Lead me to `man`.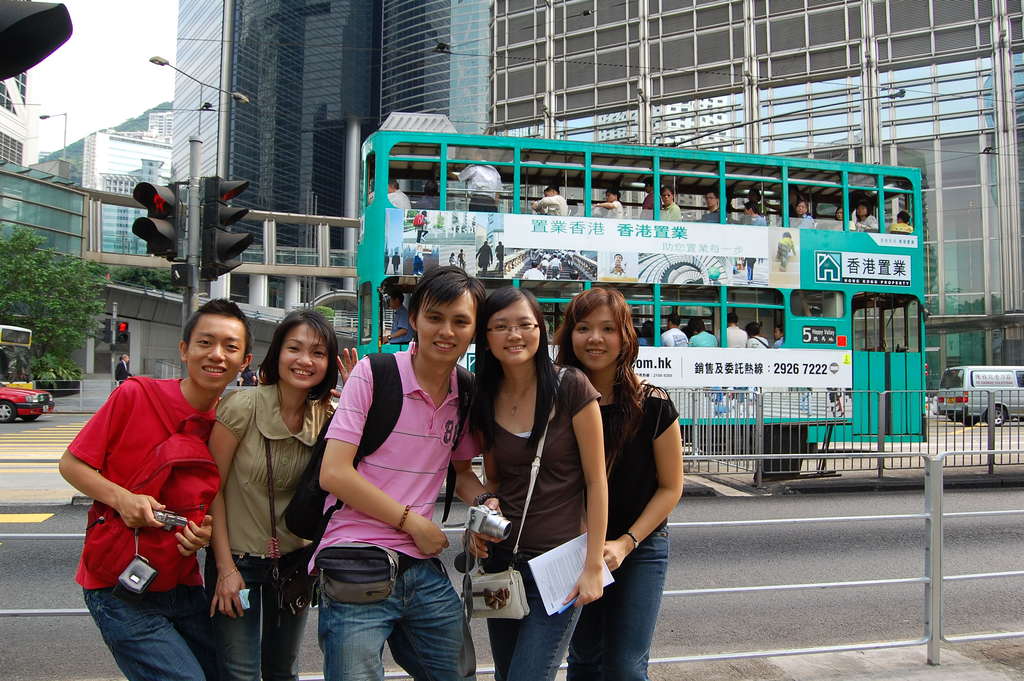
Lead to {"x1": 790, "y1": 198, "x2": 816, "y2": 233}.
